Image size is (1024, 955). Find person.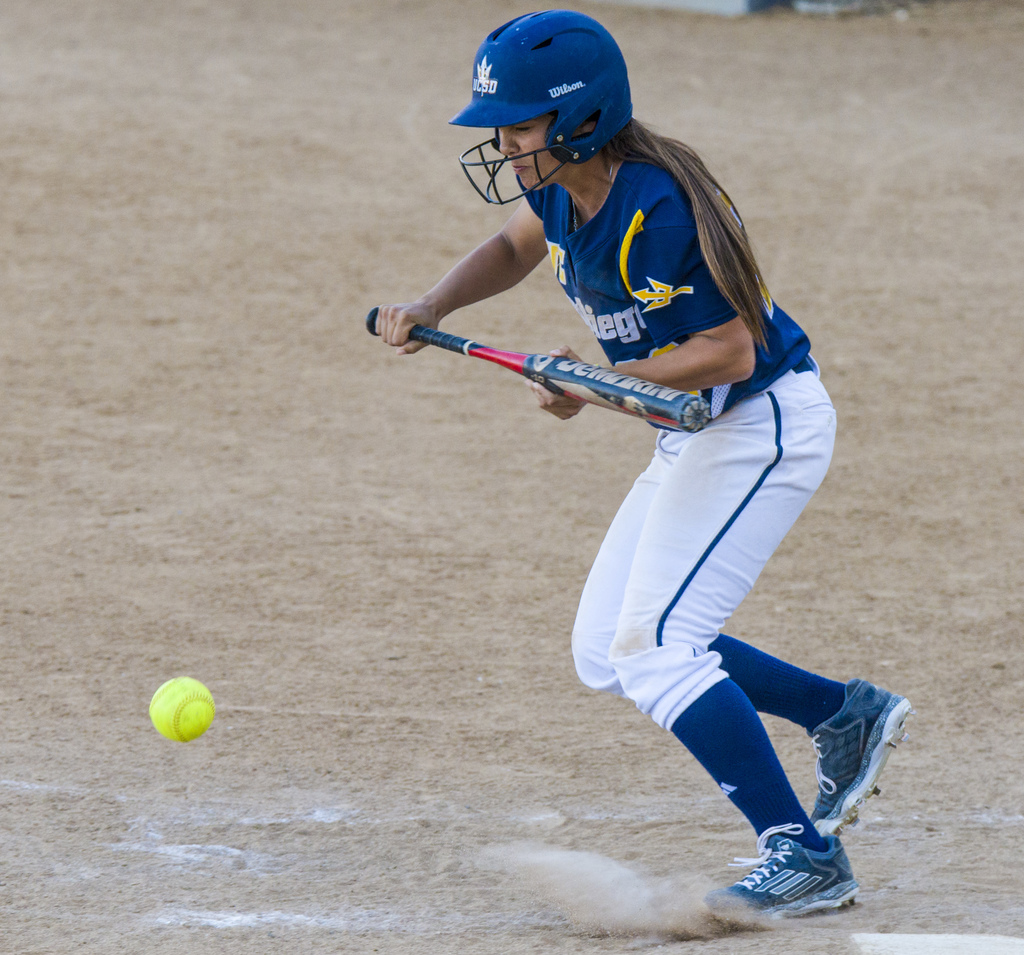
<bbox>376, 8, 915, 930</bbox>.
